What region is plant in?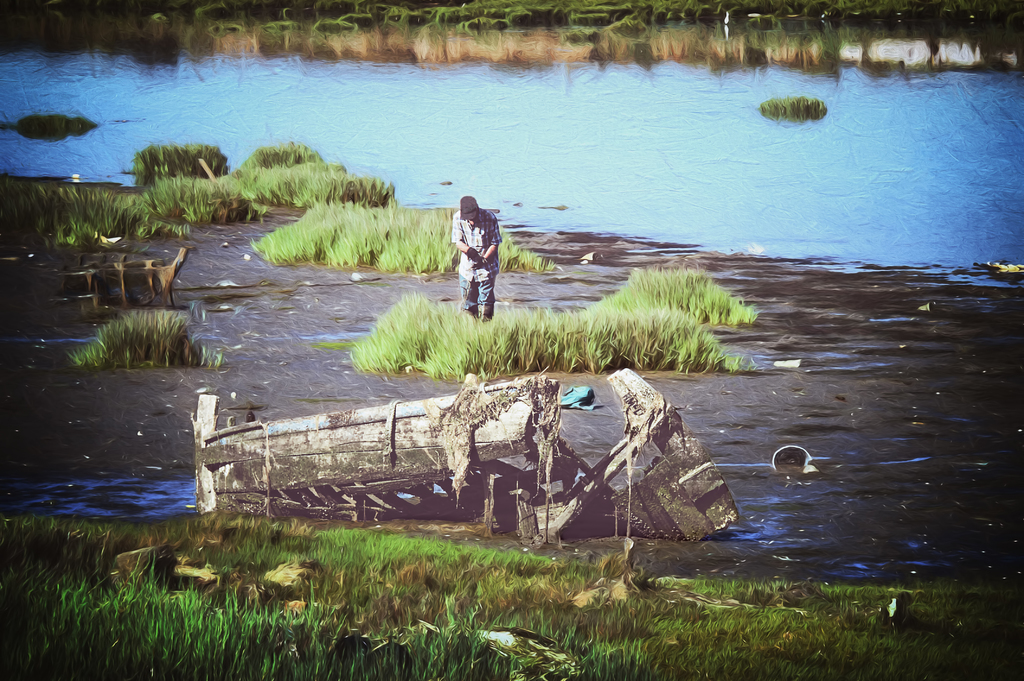
Rect(81, 291, 193, 370).
